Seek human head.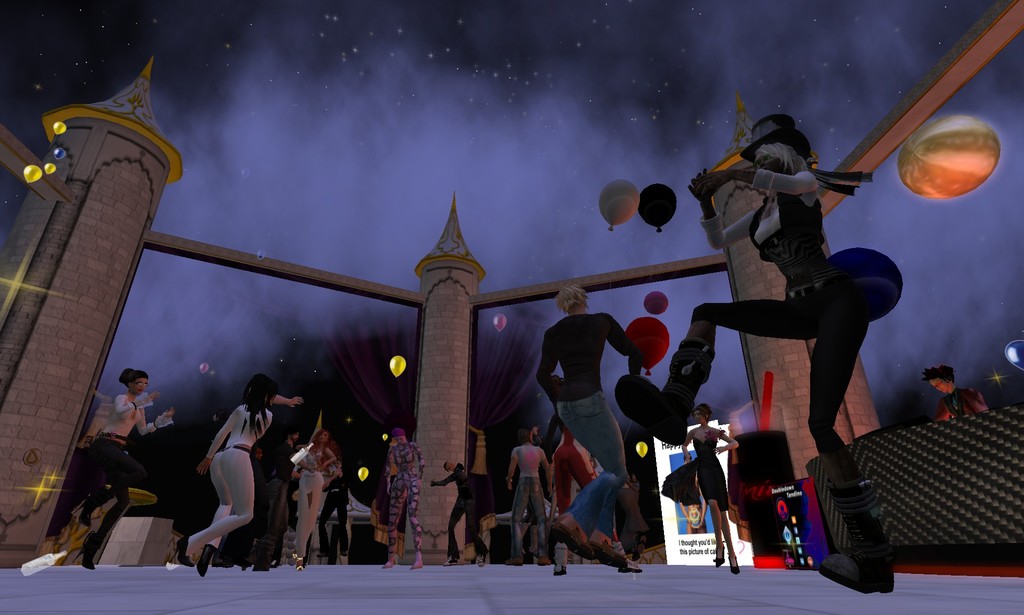
(x1=924, y1=363, x2=954, y2=391).
